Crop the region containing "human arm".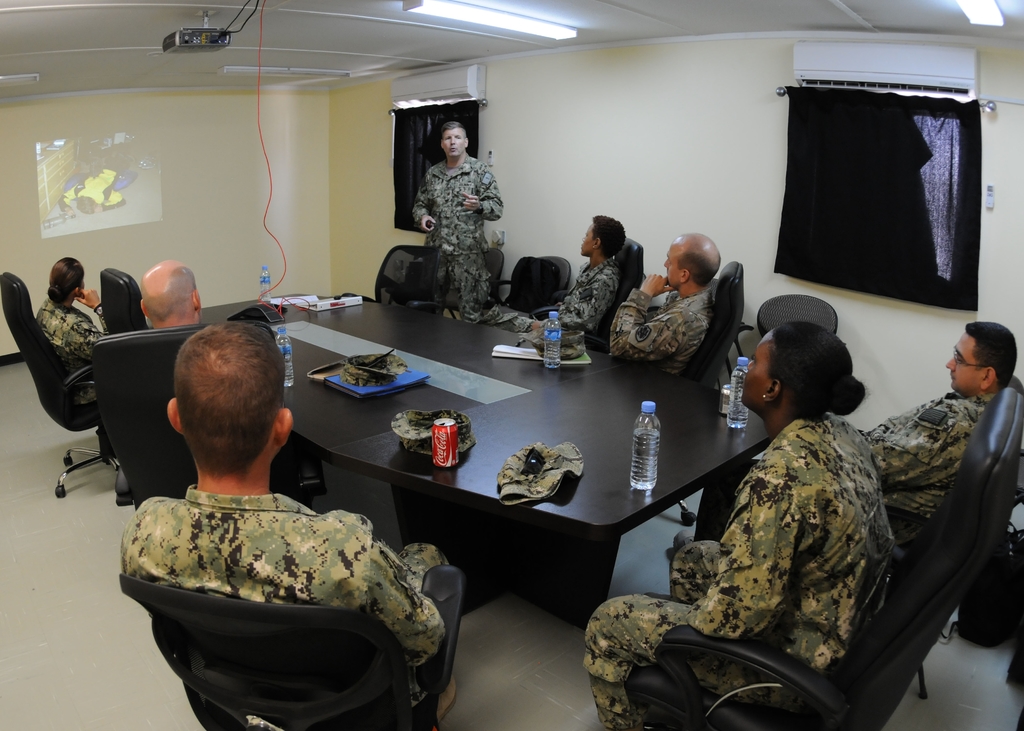
Crop region: select_region(691, 480, 791, 648).
